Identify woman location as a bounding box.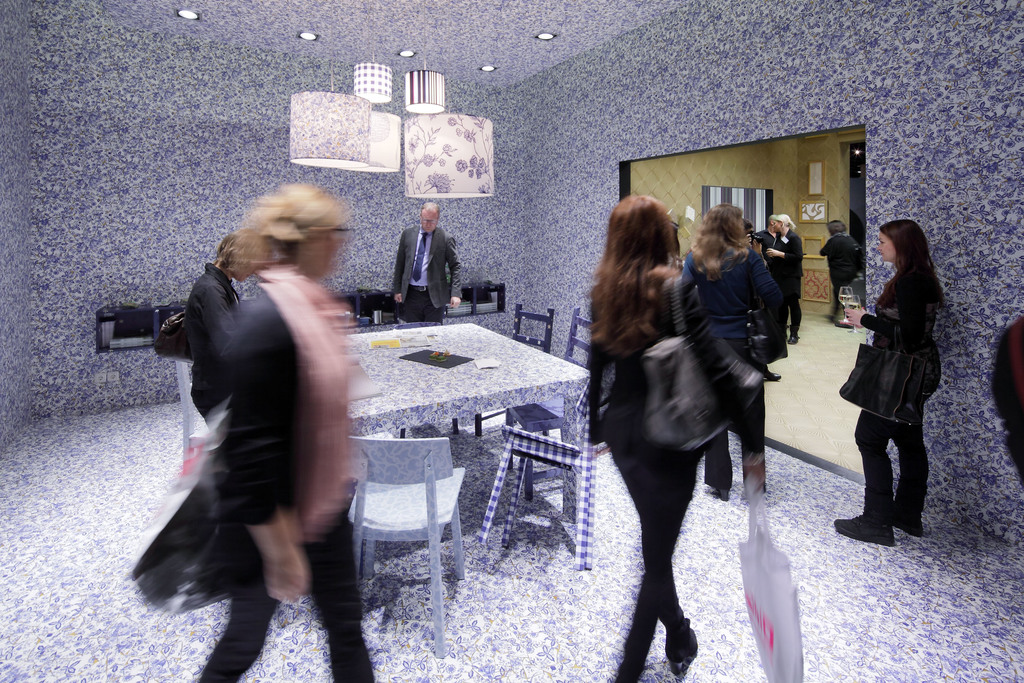
pyautogui.locateOnScreen(195, 182, 370, 682).
